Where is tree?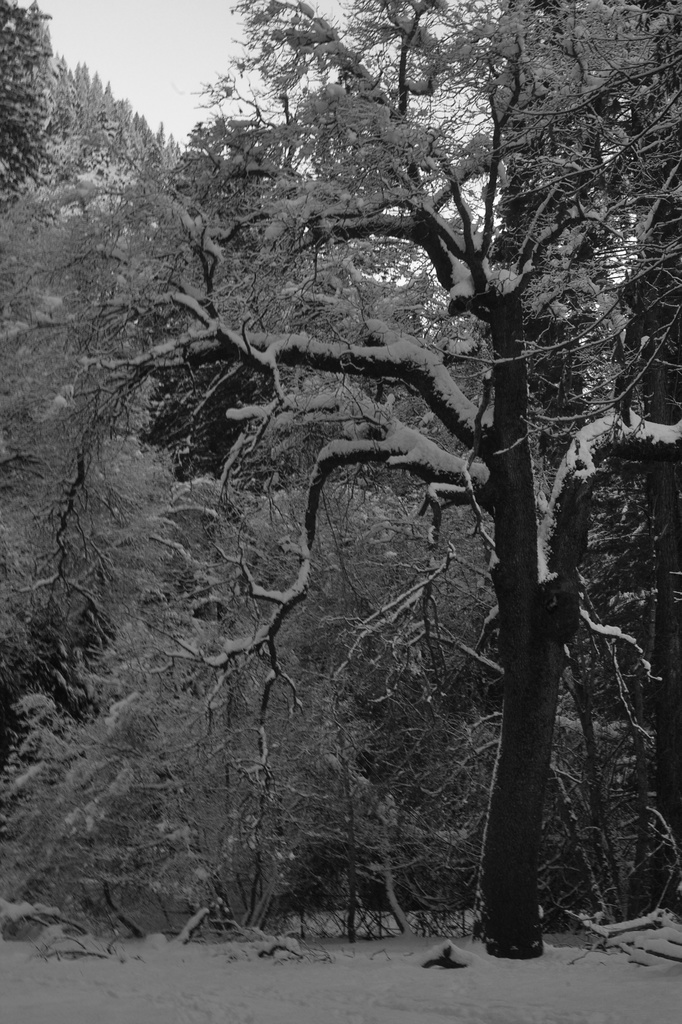
0,4,106,219.
